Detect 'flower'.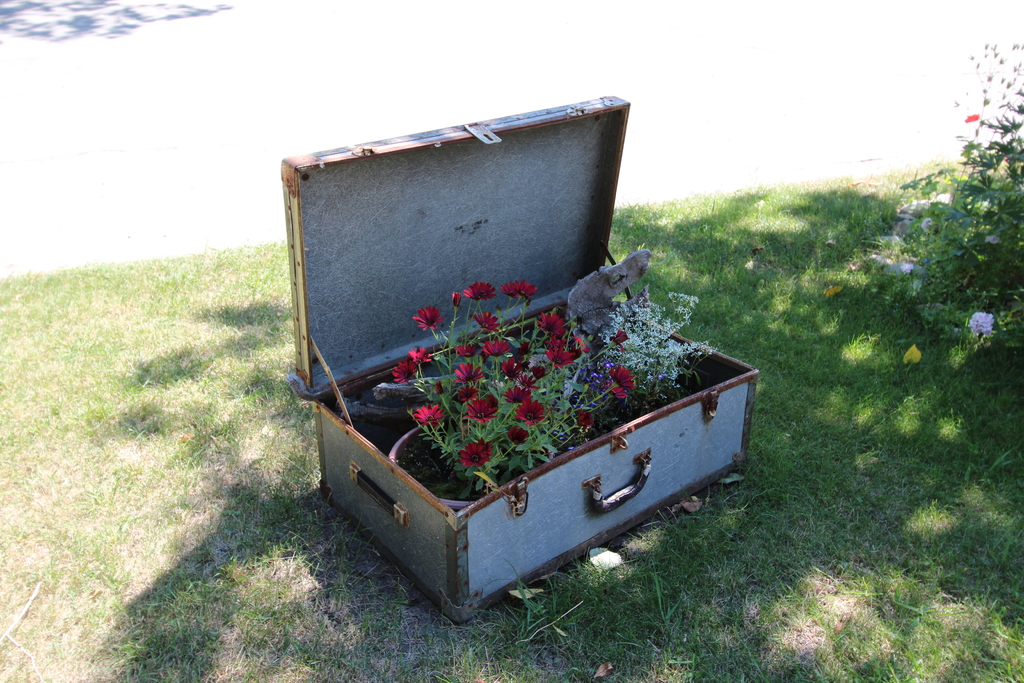
Detected at left=982, top=233, right=998, bottom=247.
